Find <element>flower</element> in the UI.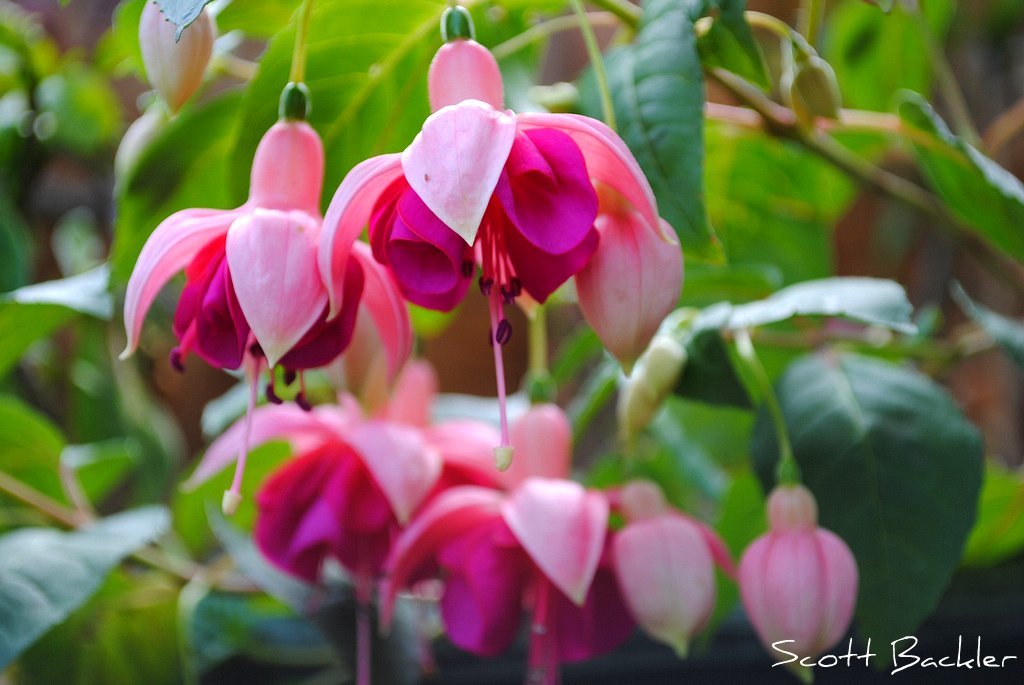
UI element at {"left": 322, "top": 1, "right": 672, "bottom": 491}.
